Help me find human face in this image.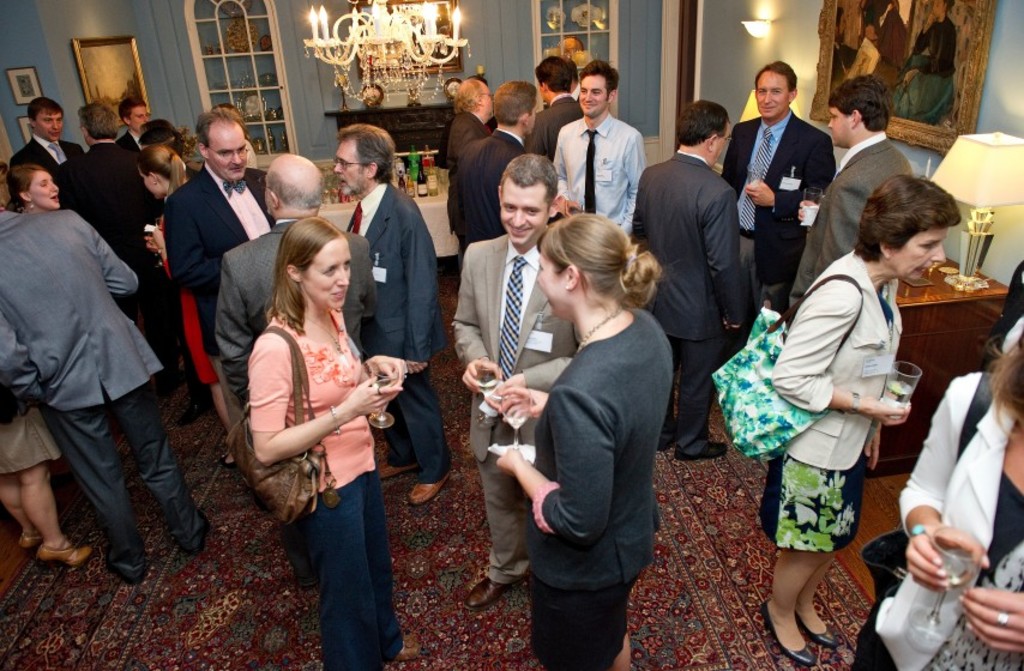
Found it: [x1=574, y1=65, x2=609, y2=114].
